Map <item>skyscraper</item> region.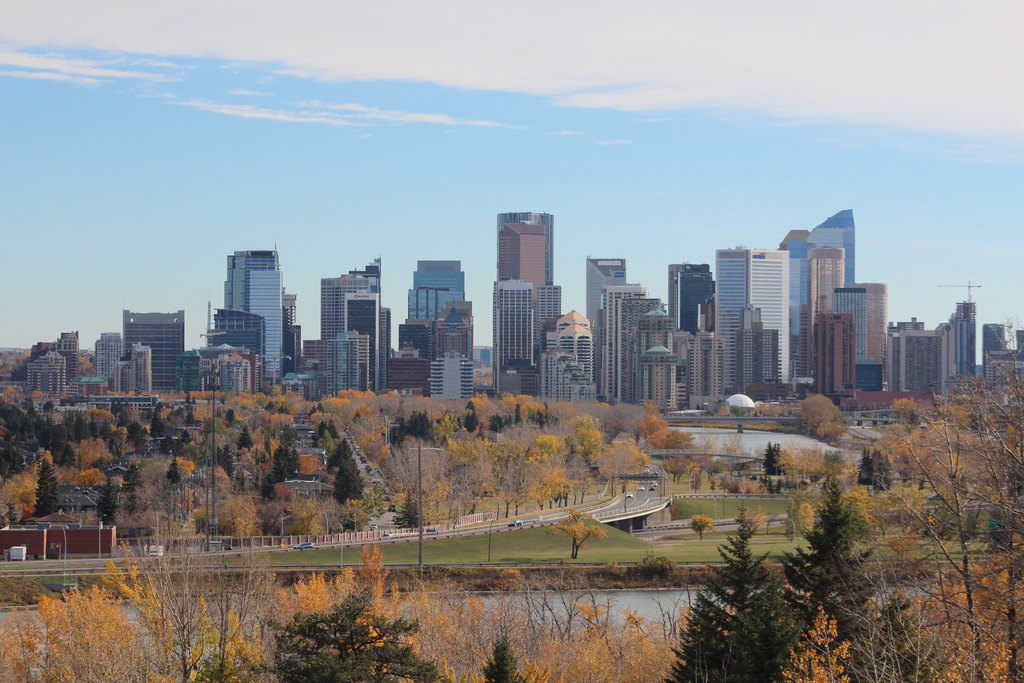
Mapped to [624, 293, 667, 404].
